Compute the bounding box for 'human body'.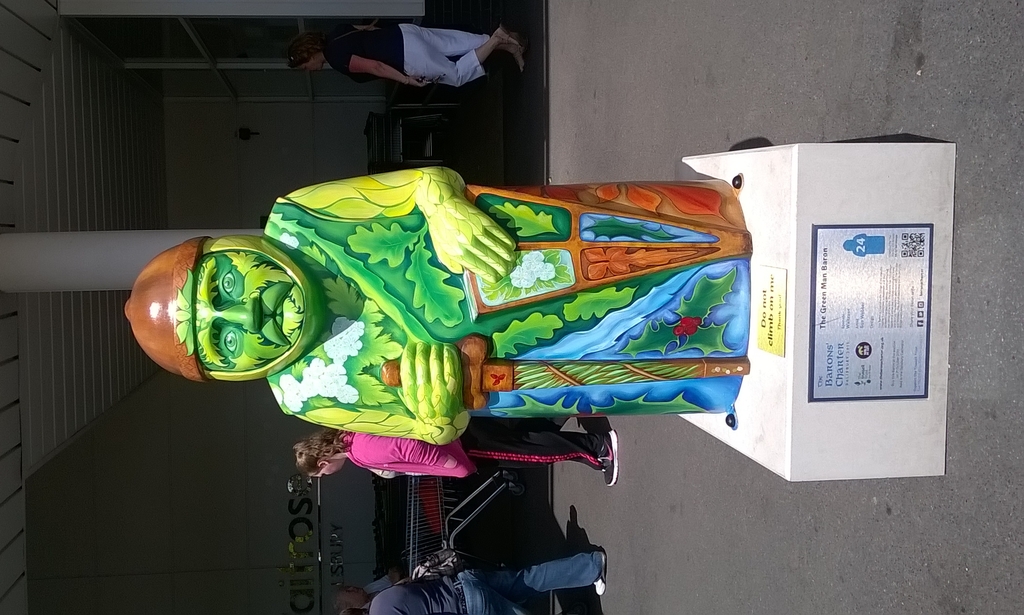
<region>265, 165, 753, 457</region>.
